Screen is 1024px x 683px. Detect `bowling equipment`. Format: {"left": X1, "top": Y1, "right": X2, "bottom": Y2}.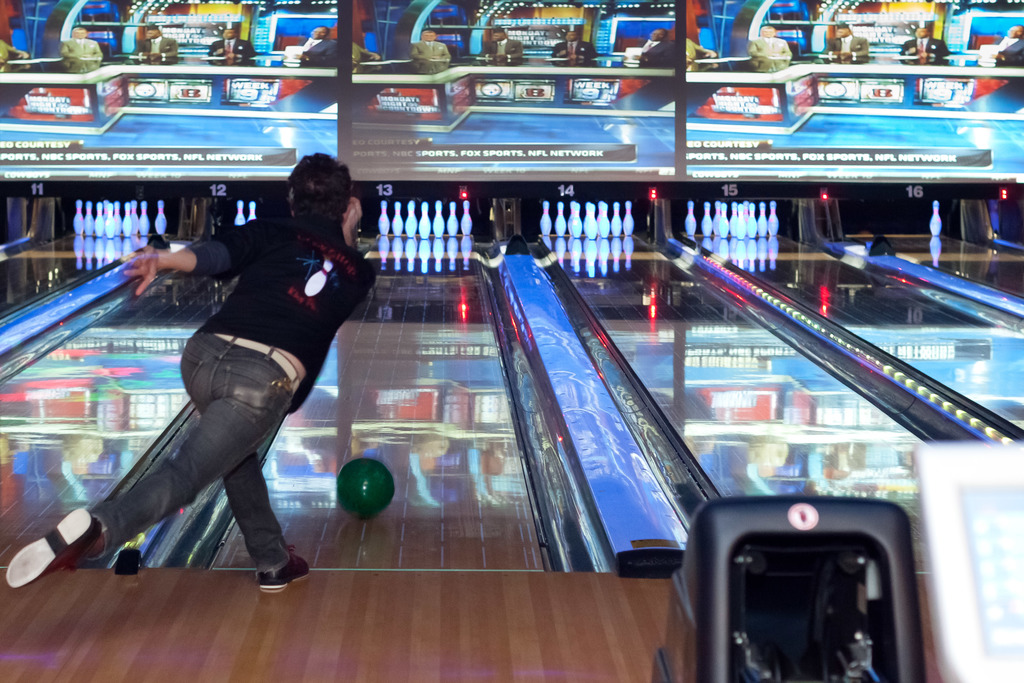
{"left": 340, "top": 457, "right": 395, "bottom": 531}.
